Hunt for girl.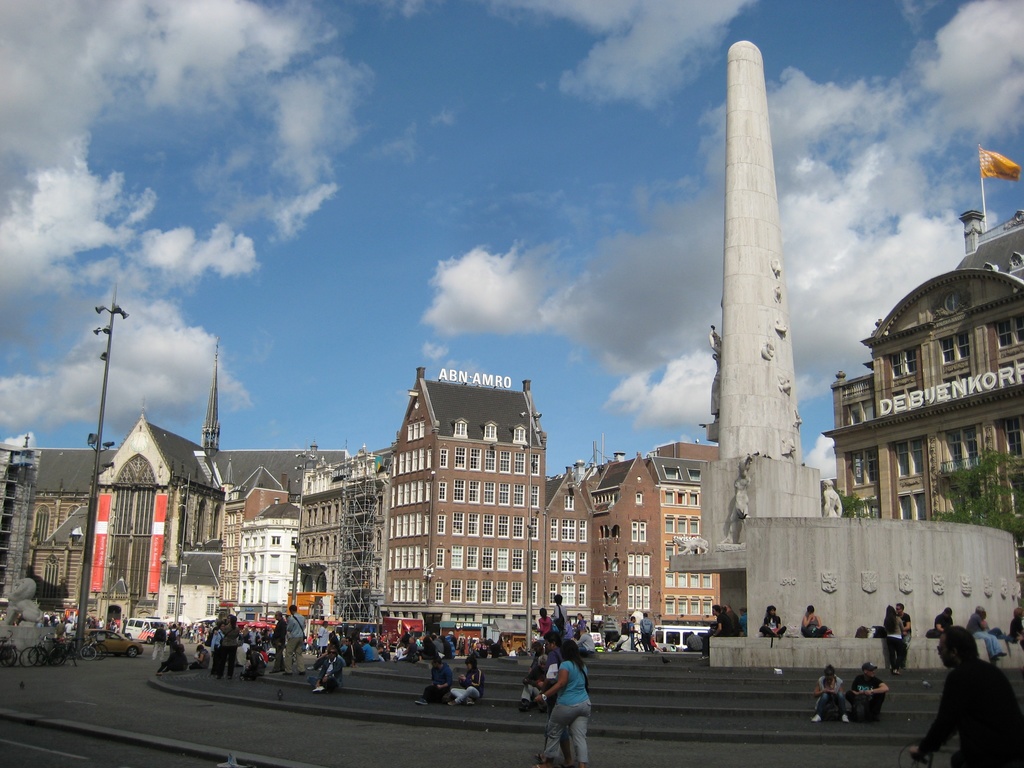
Hunted down at (x1=444, y1=658, x2=484, y2=704).
